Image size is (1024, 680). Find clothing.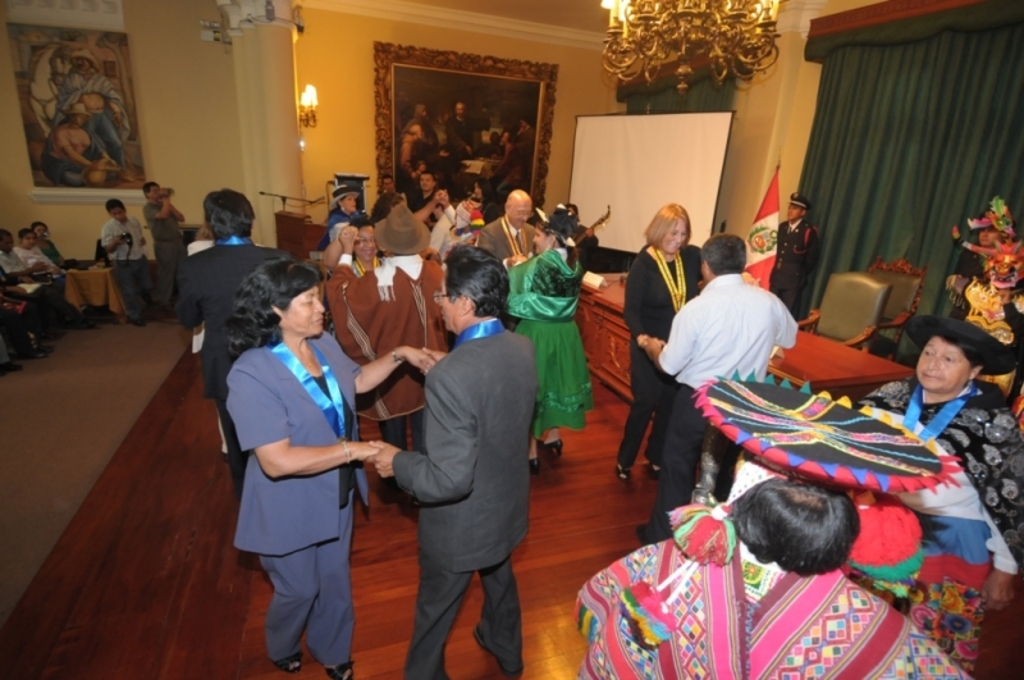
767:209:817:323.
